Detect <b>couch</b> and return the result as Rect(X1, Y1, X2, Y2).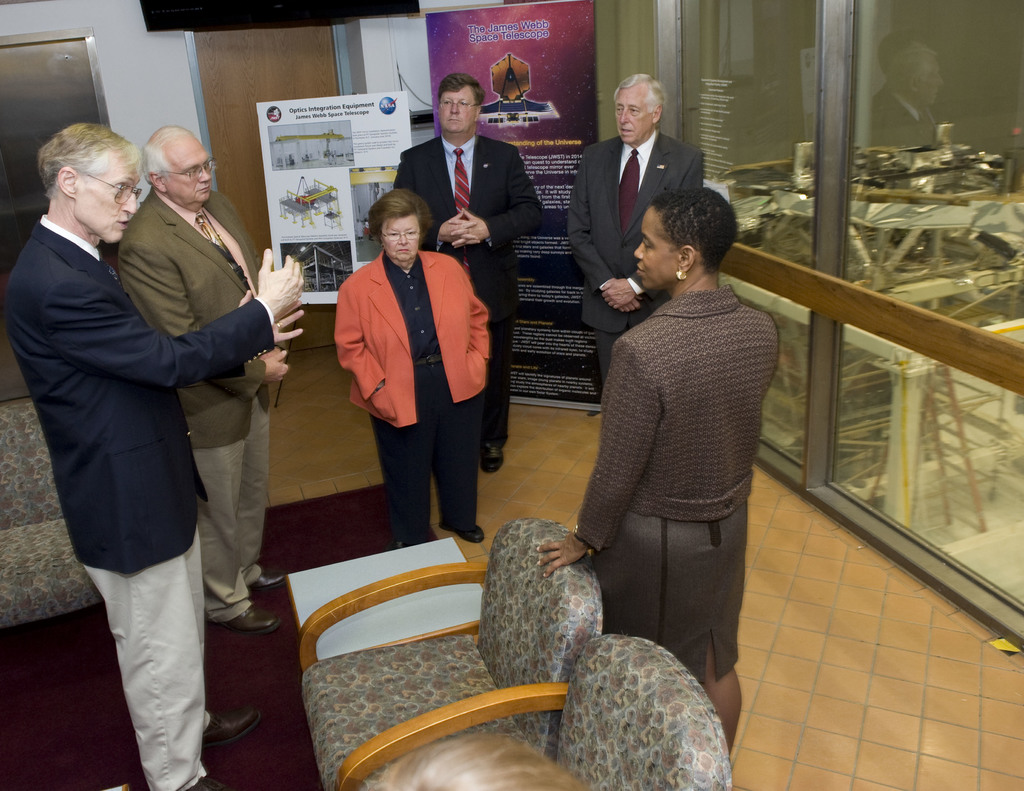
Rect(298, 516, 604, 790).
